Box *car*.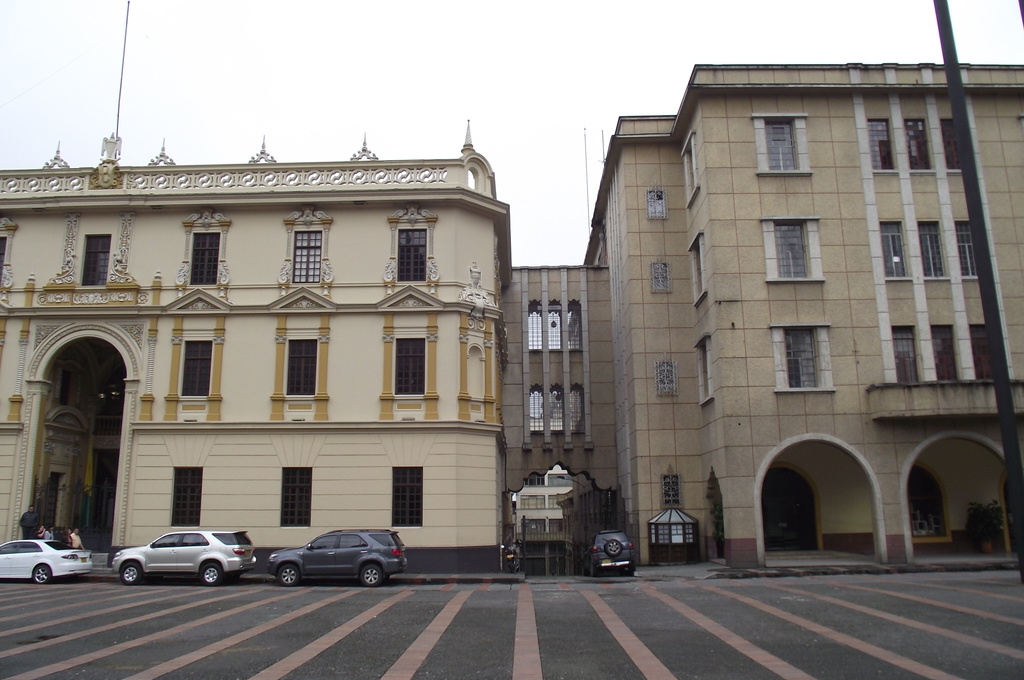
<bbox>0, 537, 92, 587</bbox>.
